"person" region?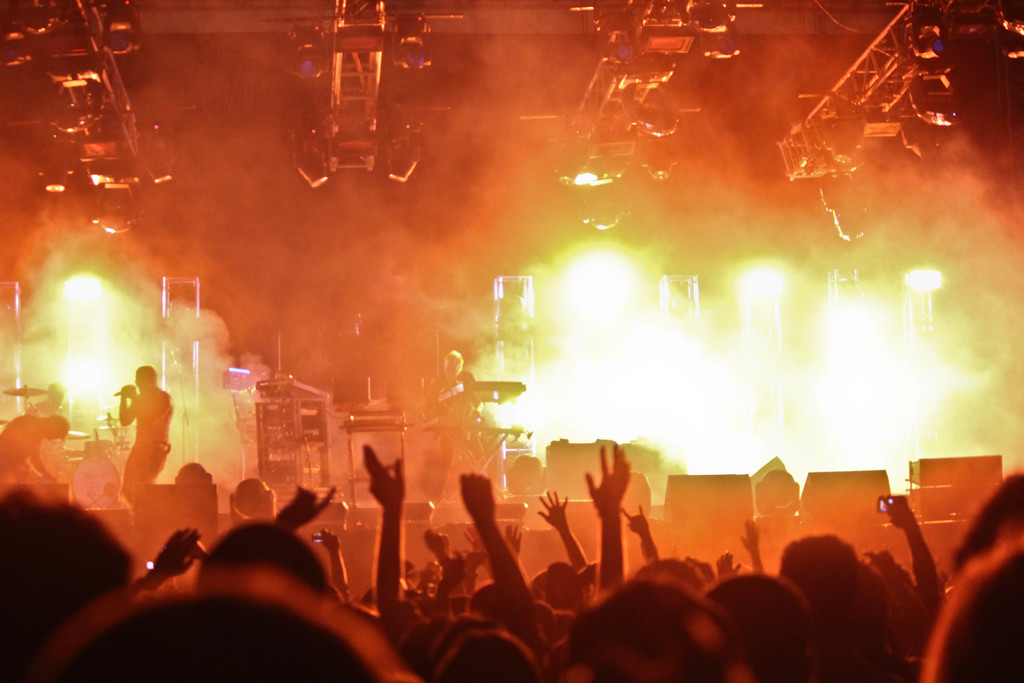
l=110, t=360, r=189, b=498
